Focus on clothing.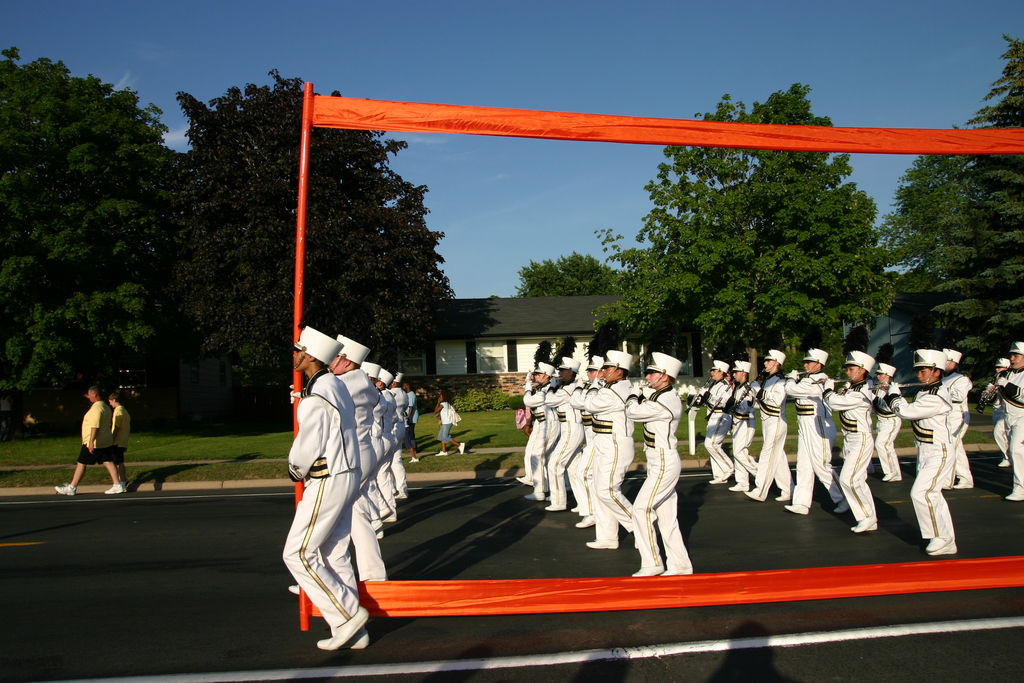
Focused at [x1=399, y1=389, x2=417, y2=452].
